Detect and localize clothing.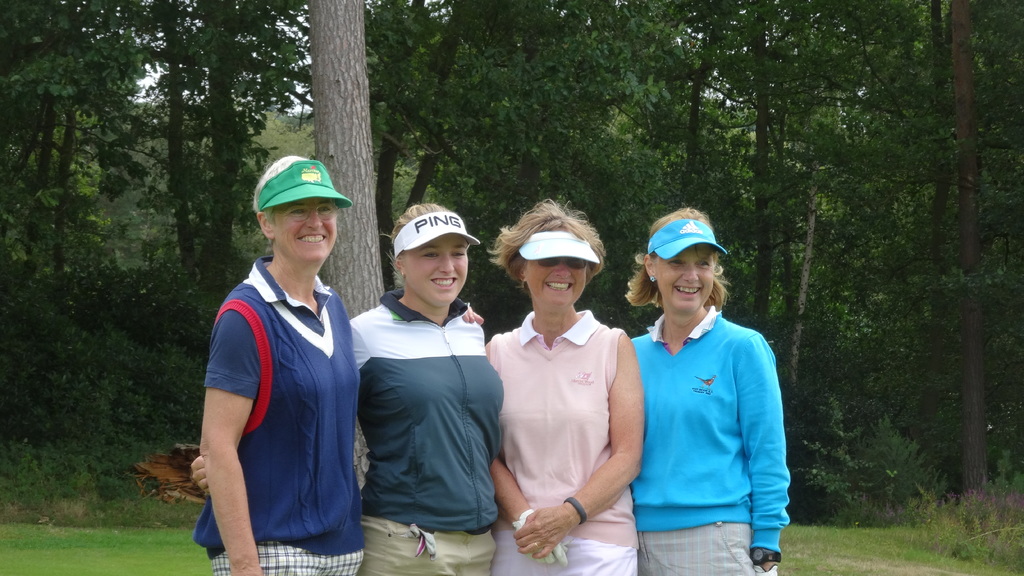
Localized at [193,258,368,575].
